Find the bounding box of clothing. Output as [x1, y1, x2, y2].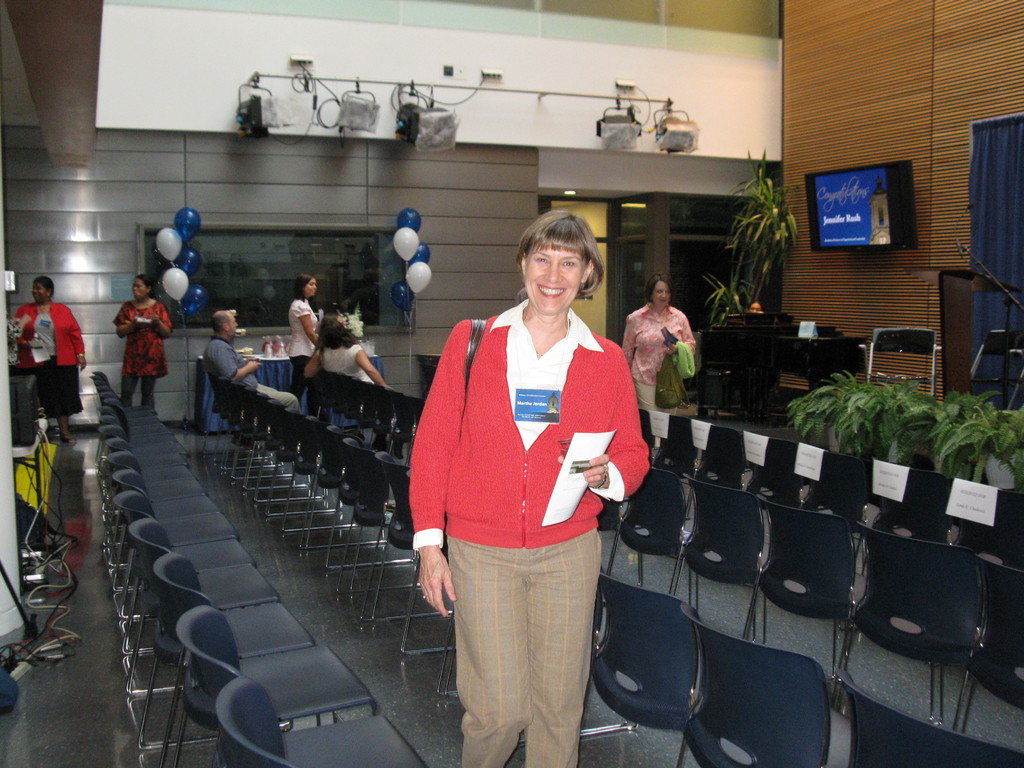
[620, 302, 701, 410].
